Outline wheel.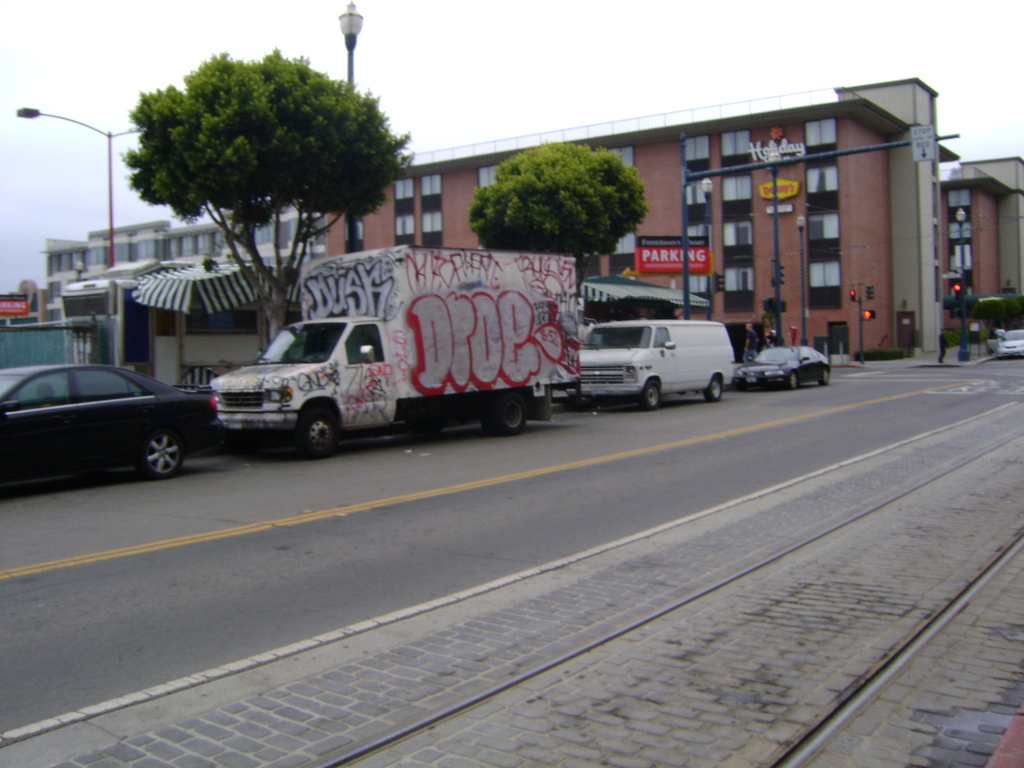
Outline: left=134, top=428, right=184, bottom=474.
